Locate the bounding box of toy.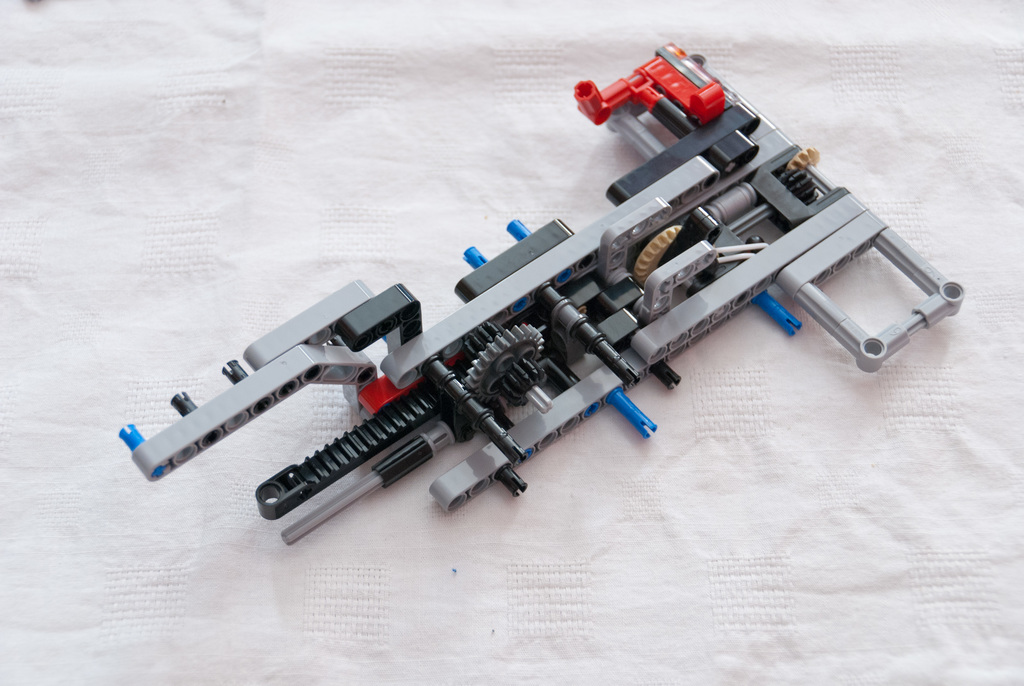
Bounding box: <bbox>180, 83, 1007, 546</bbox>.
